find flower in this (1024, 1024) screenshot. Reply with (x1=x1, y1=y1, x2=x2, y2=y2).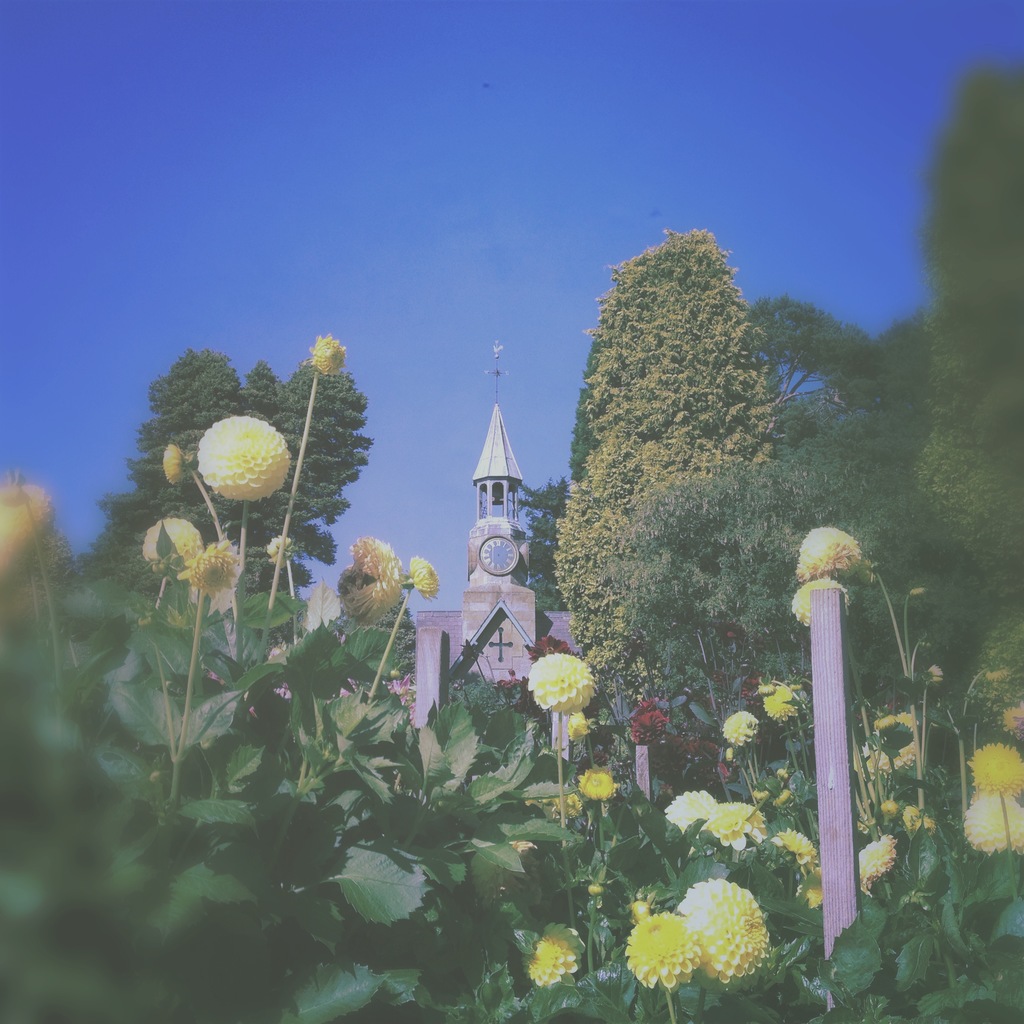
(x1=627, y1=910, x2=700, y2=987).
